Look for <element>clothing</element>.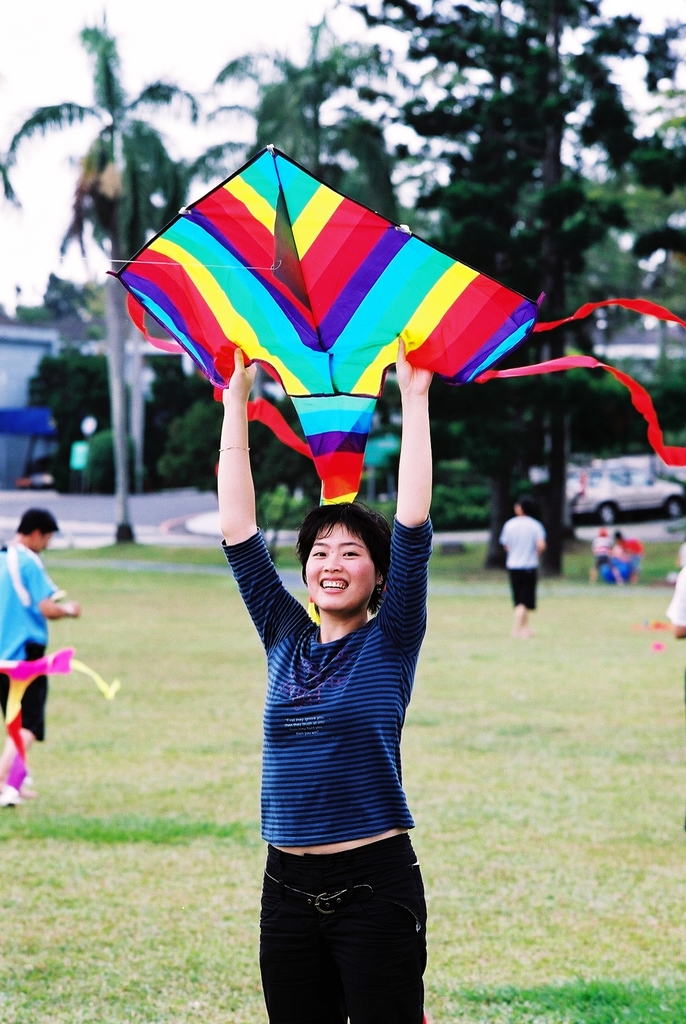
Found: (223,529,435,1023).
